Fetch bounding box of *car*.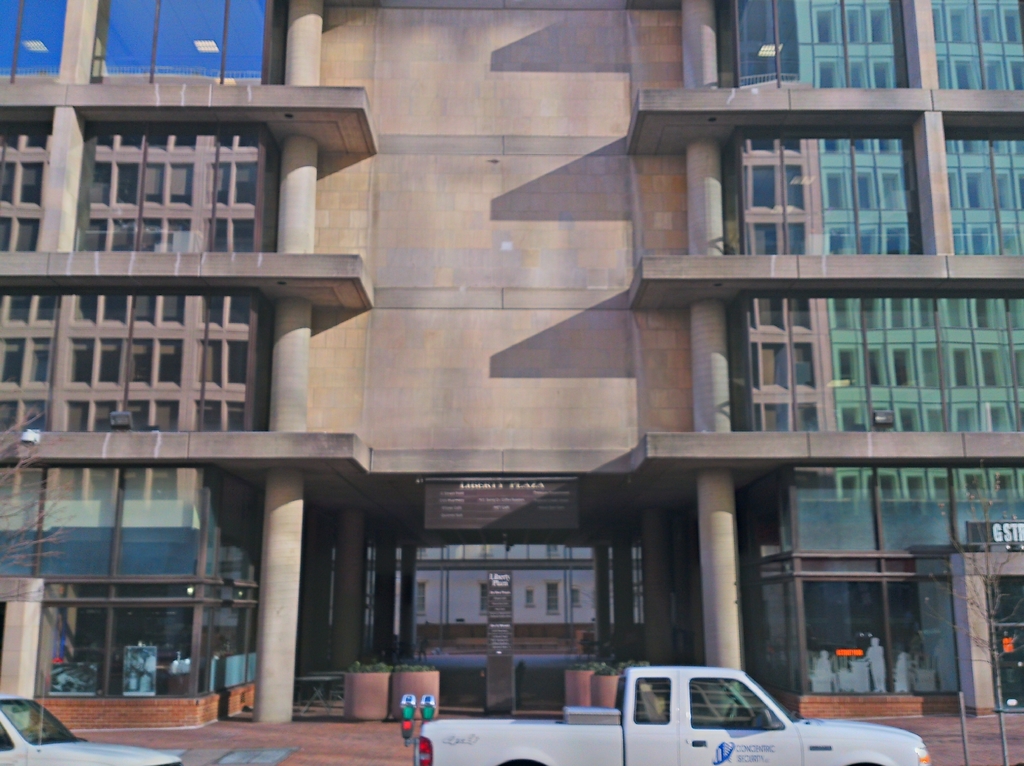
Bbox: (0,696,183,765).
